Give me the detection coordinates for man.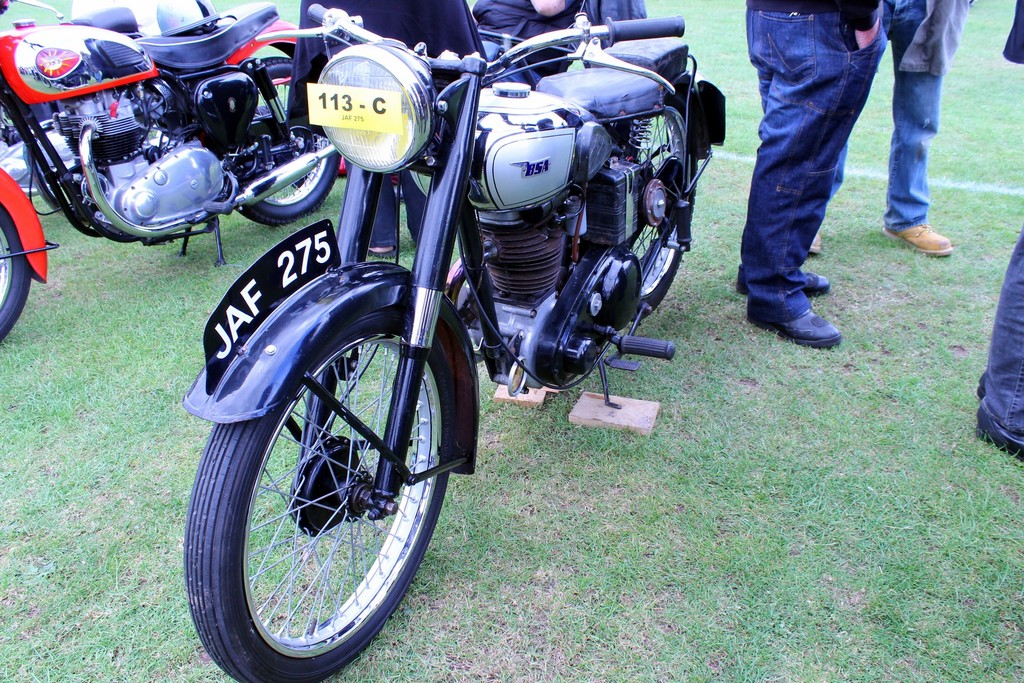
region(809, 0, 975, 259).
